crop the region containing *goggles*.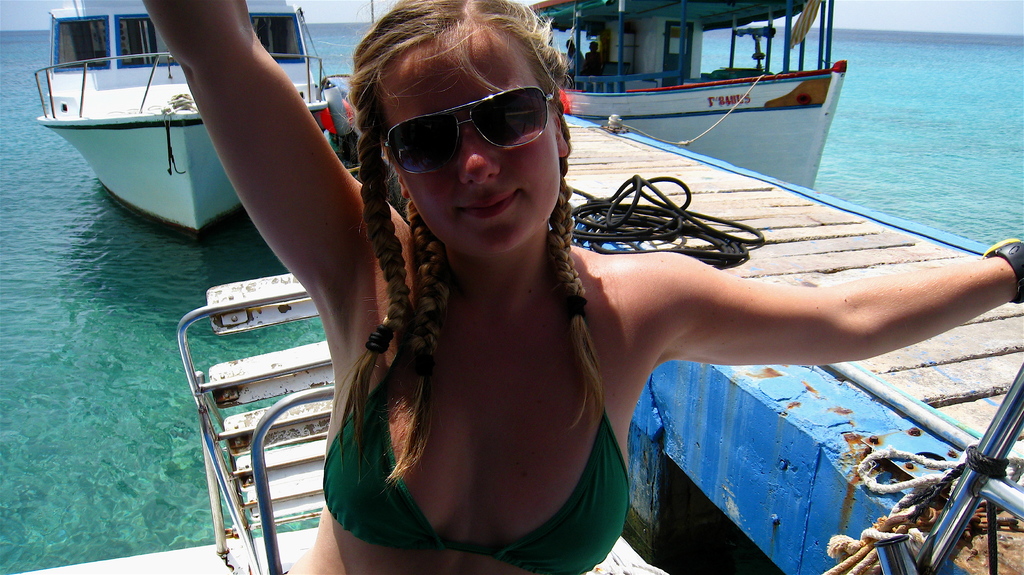
Crop region: (374, 79, 570, 165).
